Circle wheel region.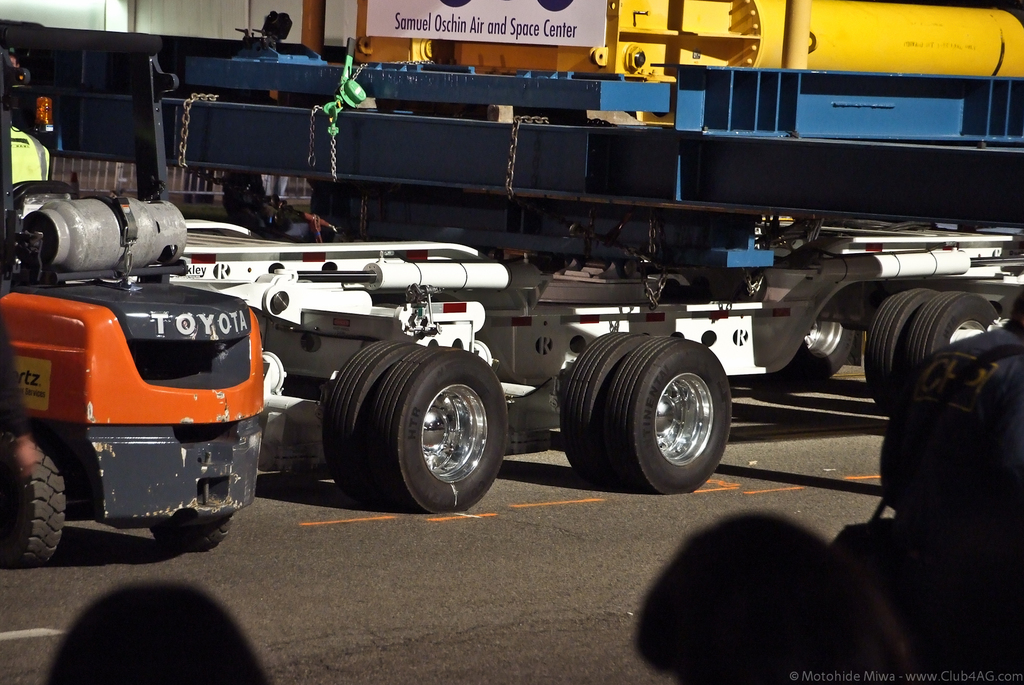
Region: <region>325, 337, 418, 490</region>.
